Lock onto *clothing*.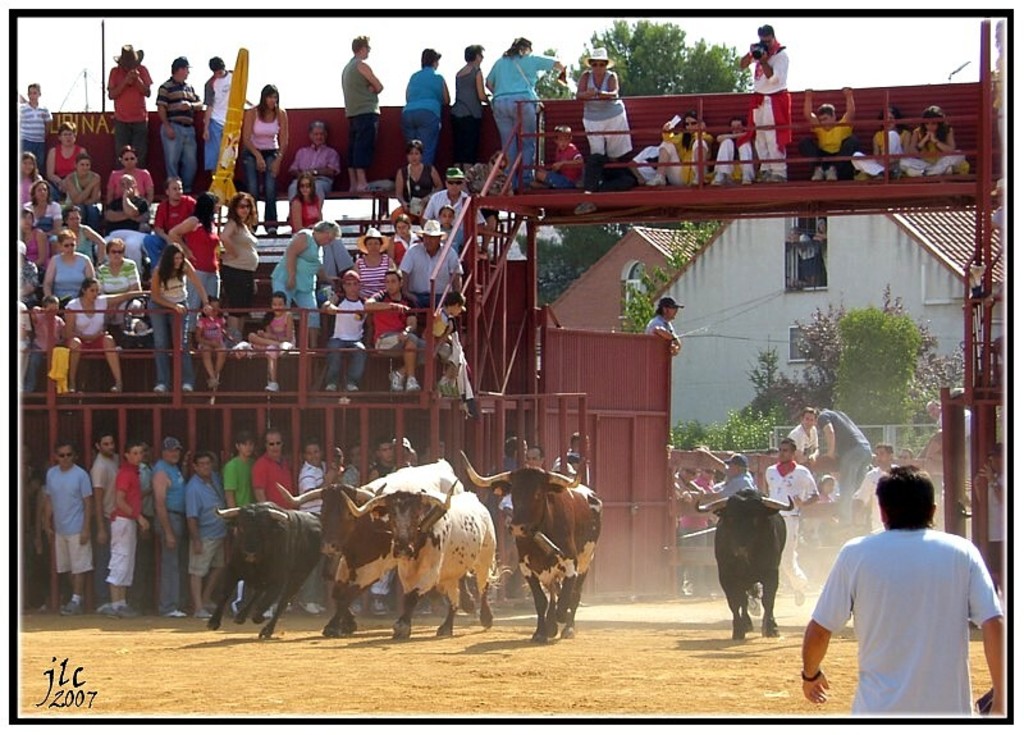
Locked: pyautogui.locateOnScreen(18, 239, 42, 301).
